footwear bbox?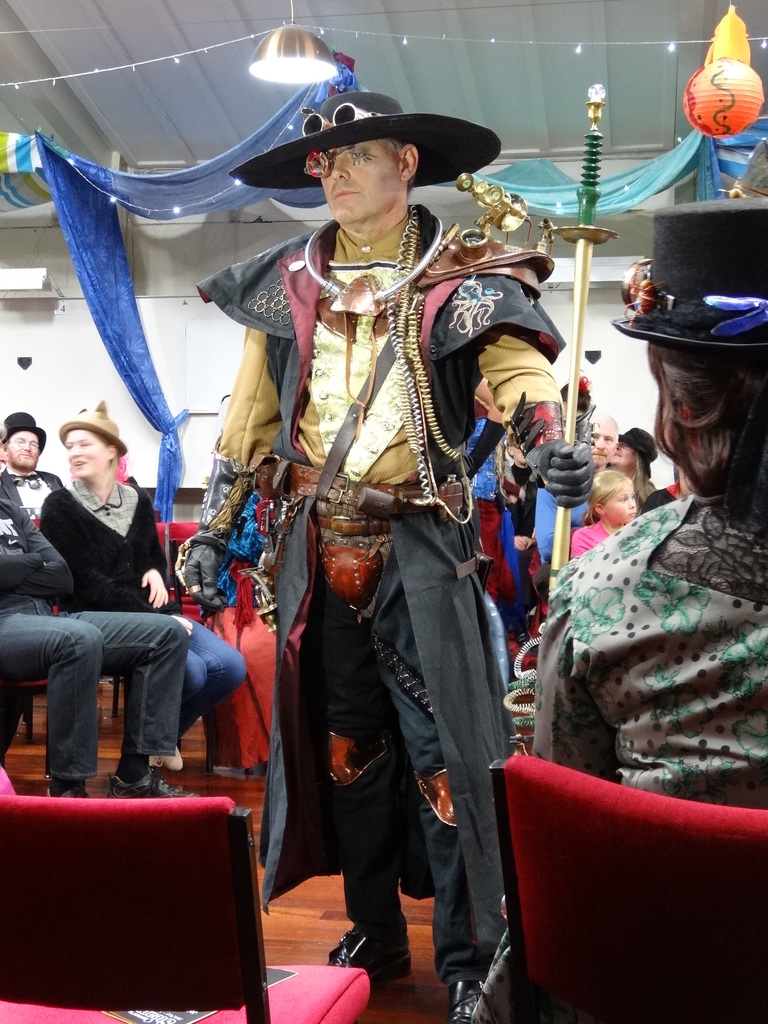
Rect(437, 986, 504, 1023)
